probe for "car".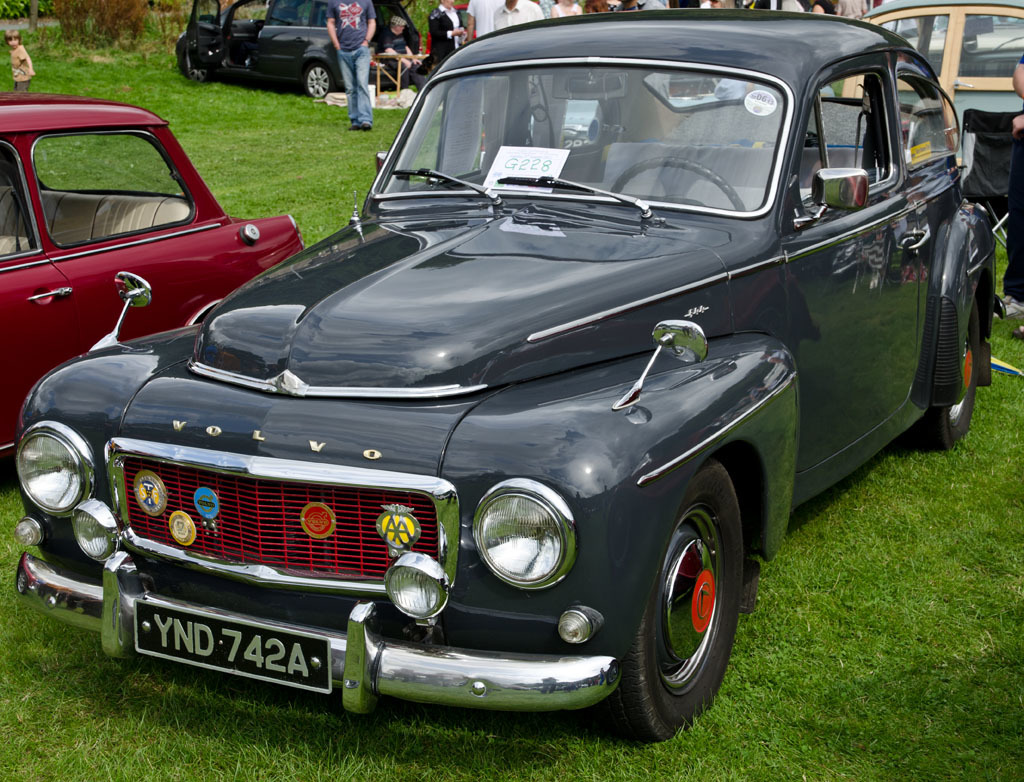
Probe result: [left=0, top=92, right=309, bottom=456].
